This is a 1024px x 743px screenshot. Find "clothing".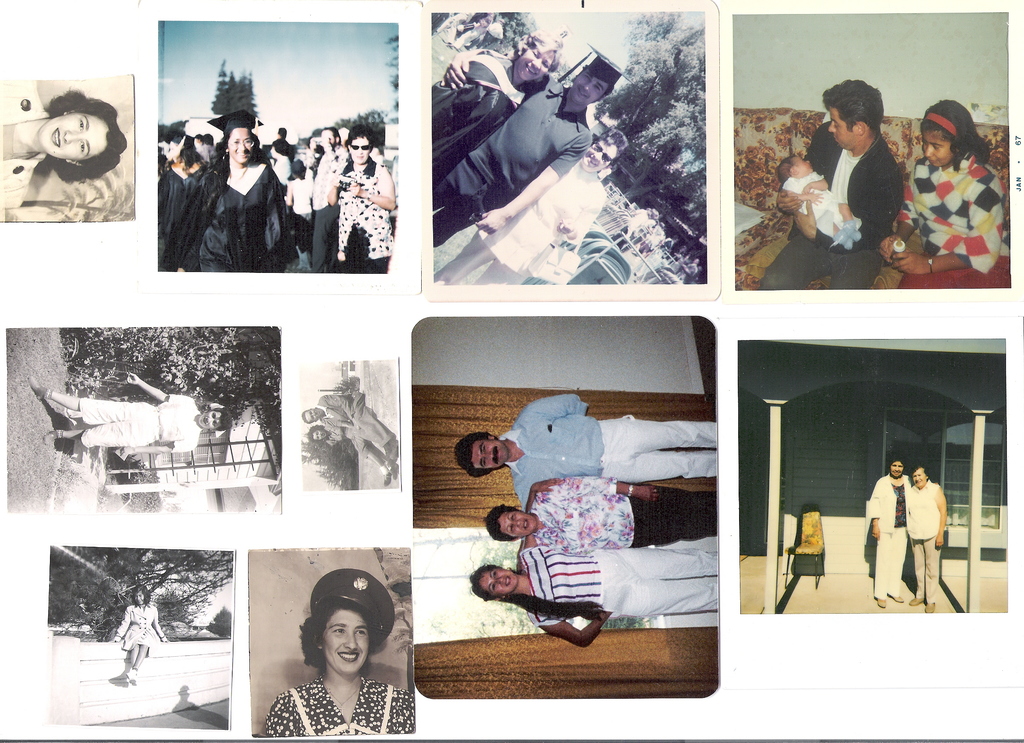
Bounding box: [264, 670, 413, 739].
